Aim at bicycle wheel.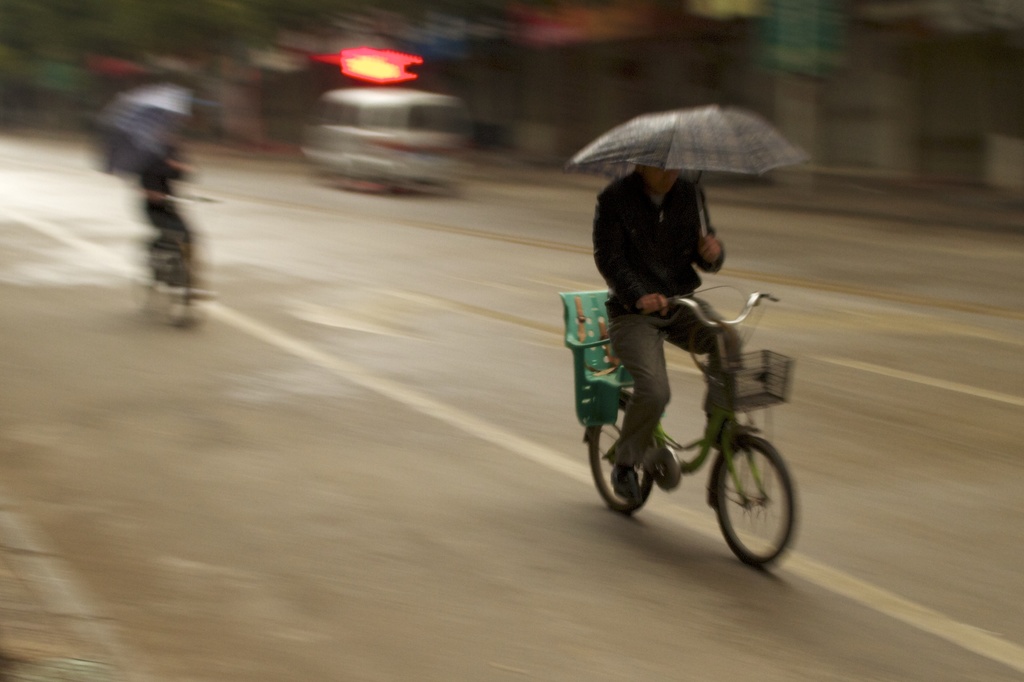
Aimed at 714, 429, 798, 566.
